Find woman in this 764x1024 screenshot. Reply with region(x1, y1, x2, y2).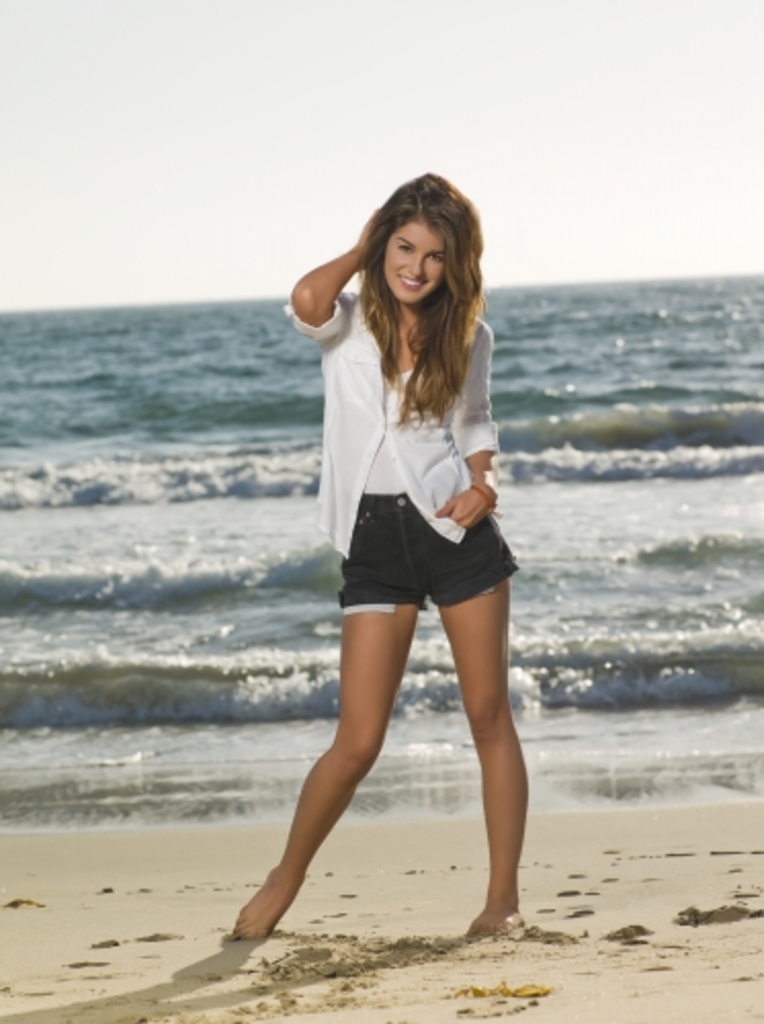
region(266, 170, 547, 928).
